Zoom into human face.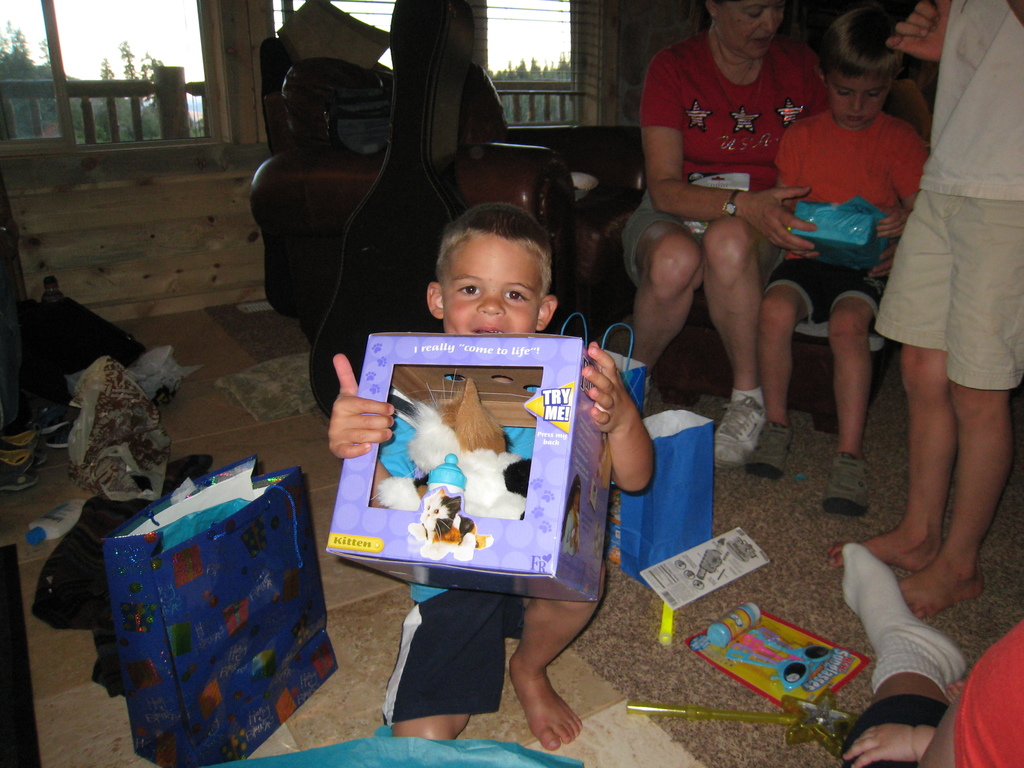
Zoom target: 826 74 888 131.
